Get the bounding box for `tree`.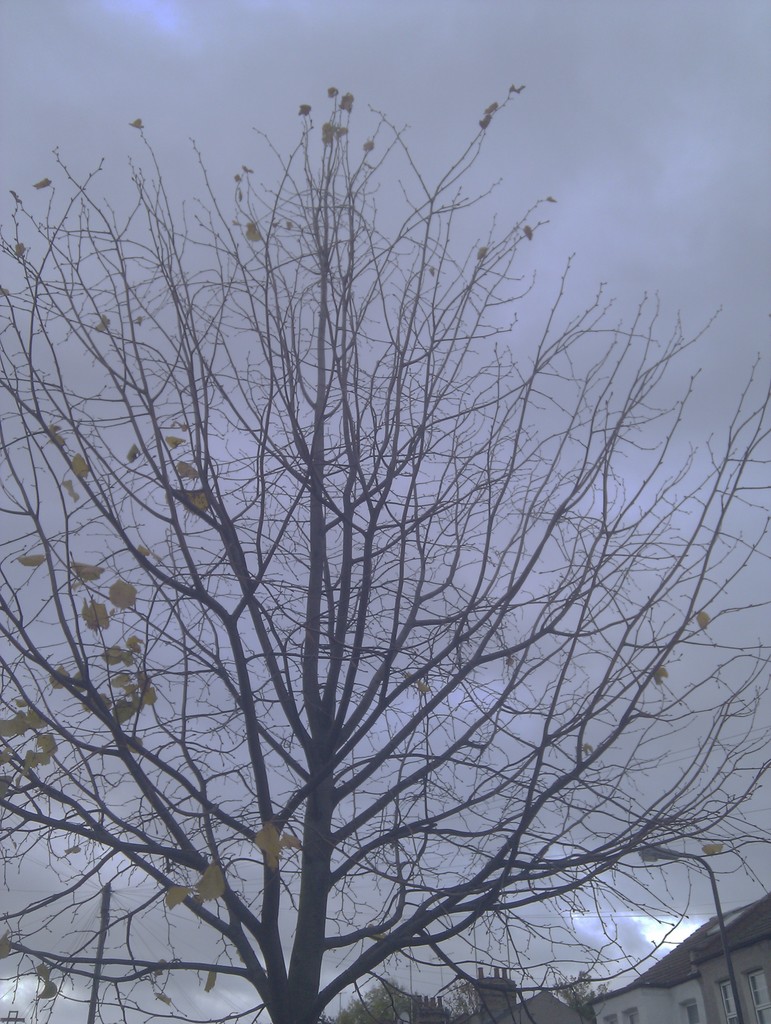
[316, 979, 463, 1023].
